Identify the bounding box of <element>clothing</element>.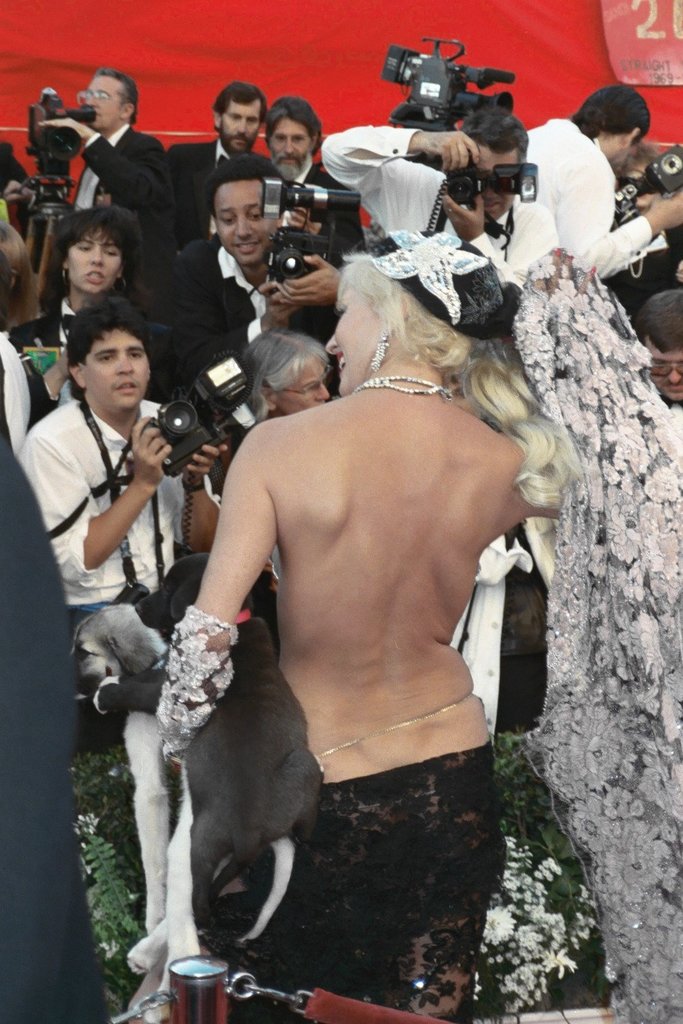
crop(162, 134, 275, 265).
